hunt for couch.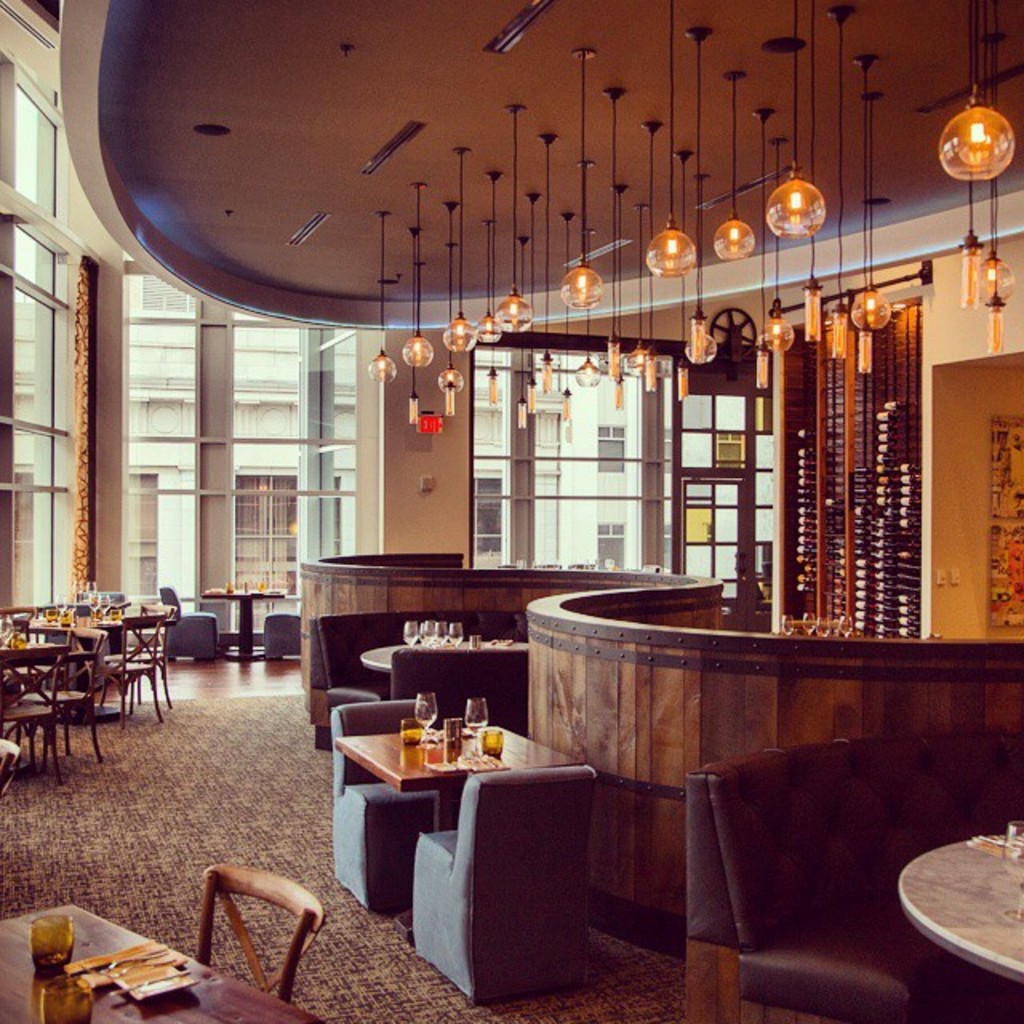
Hunted down at Rect(661, 722, 982, 995).
